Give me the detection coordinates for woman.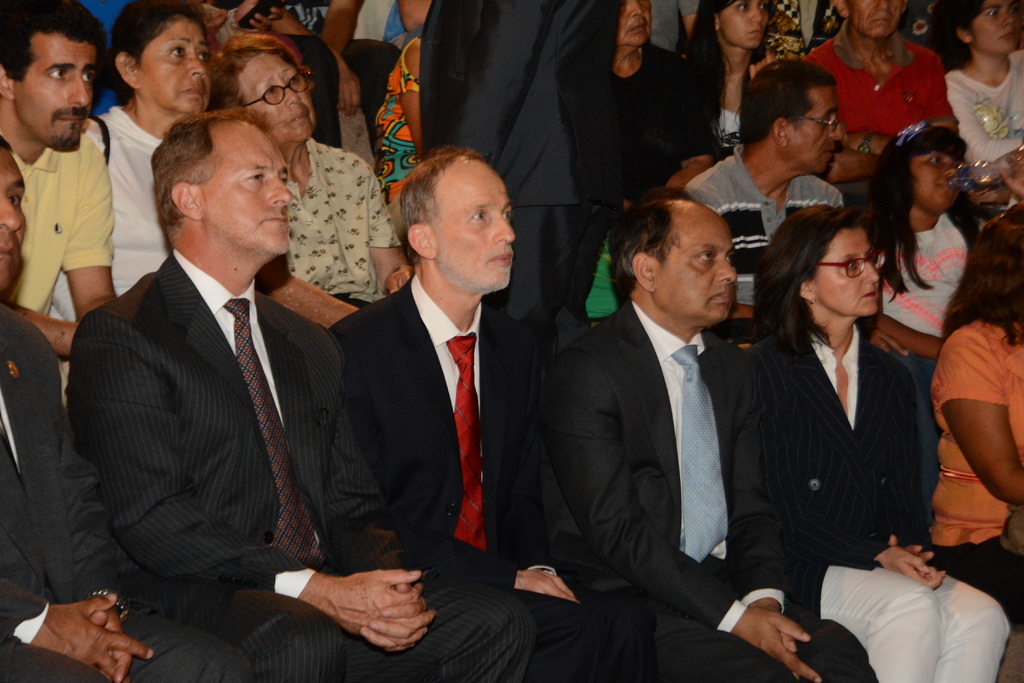
locate(930, 3, 1023, 197).
